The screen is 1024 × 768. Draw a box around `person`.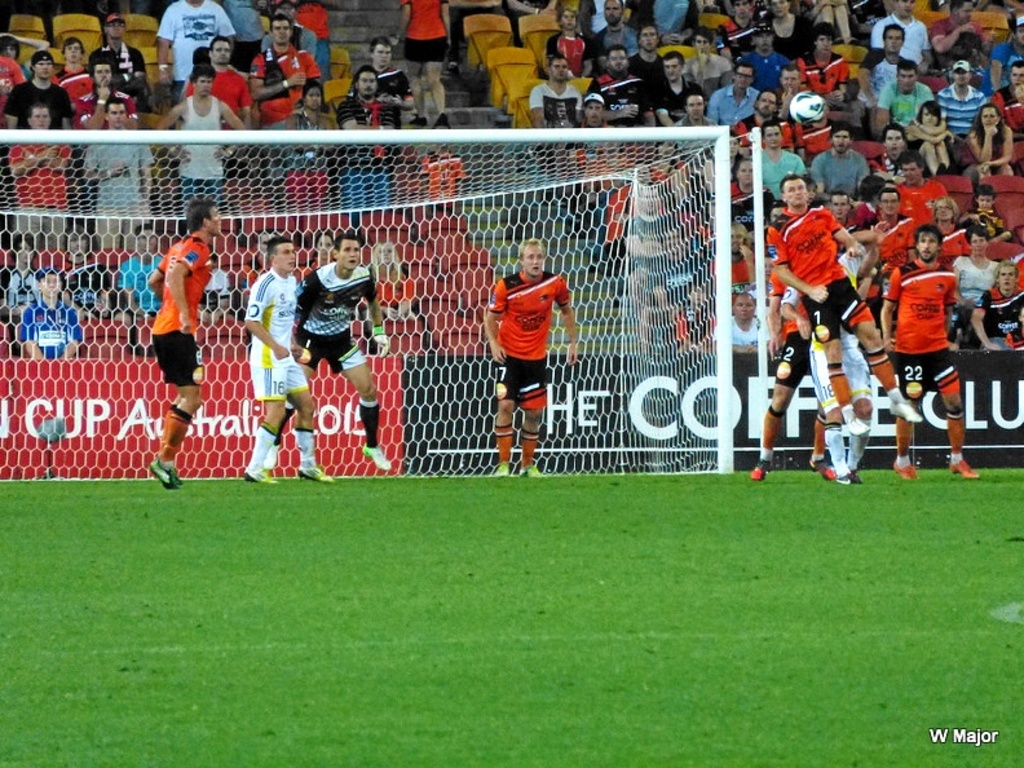
22, 265, 76, 368.
